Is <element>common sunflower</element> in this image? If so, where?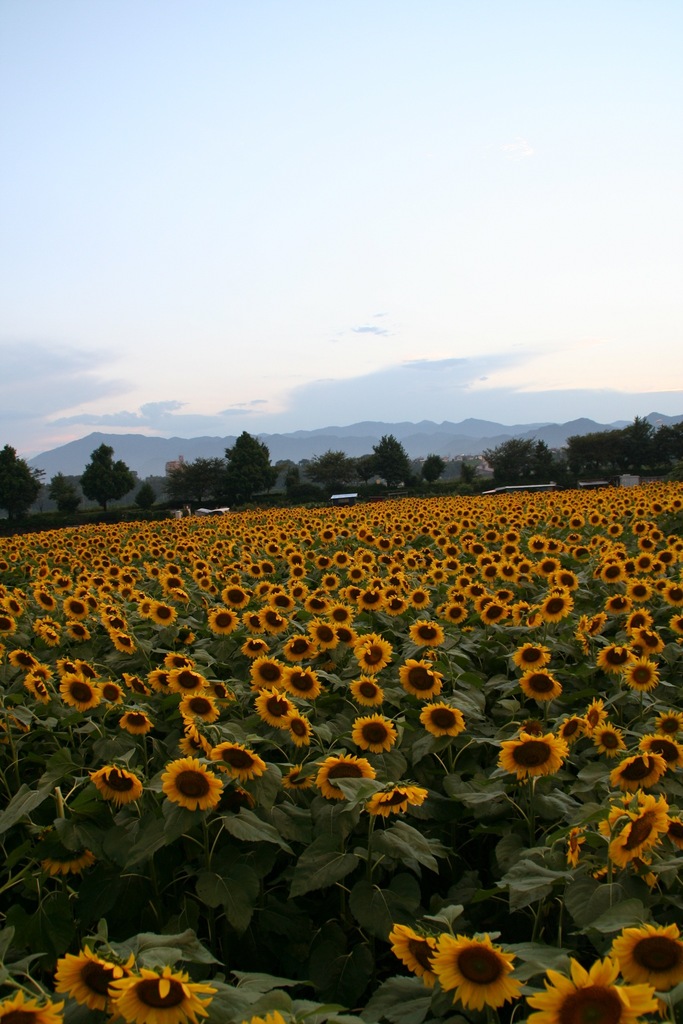
Yes, at 495:724:564:780.
